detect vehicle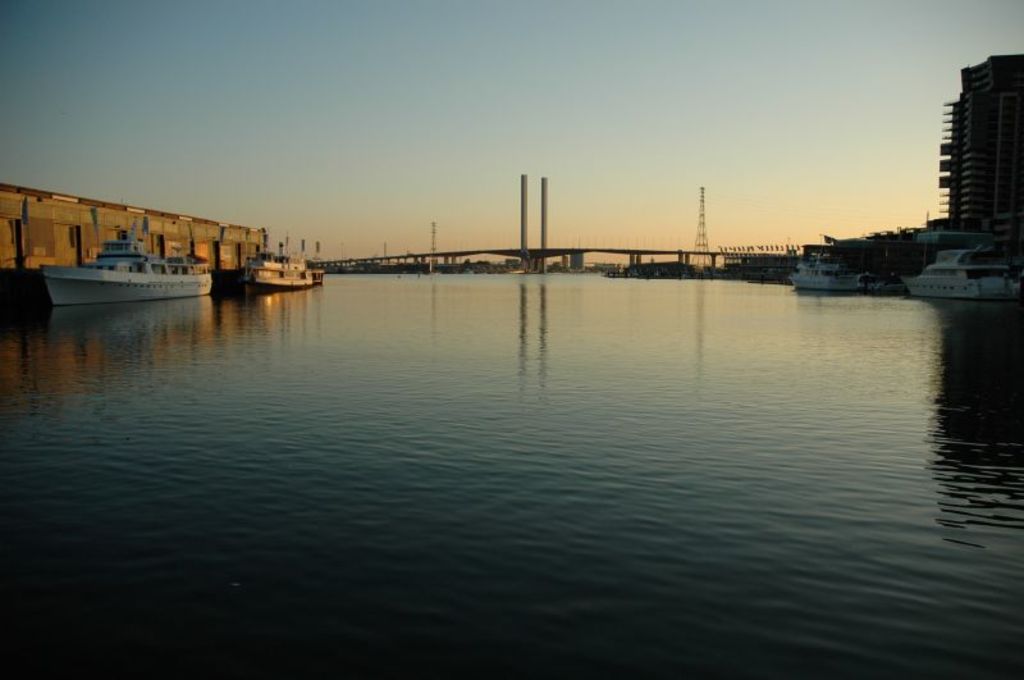
region(908, 243, 1023, 305)
